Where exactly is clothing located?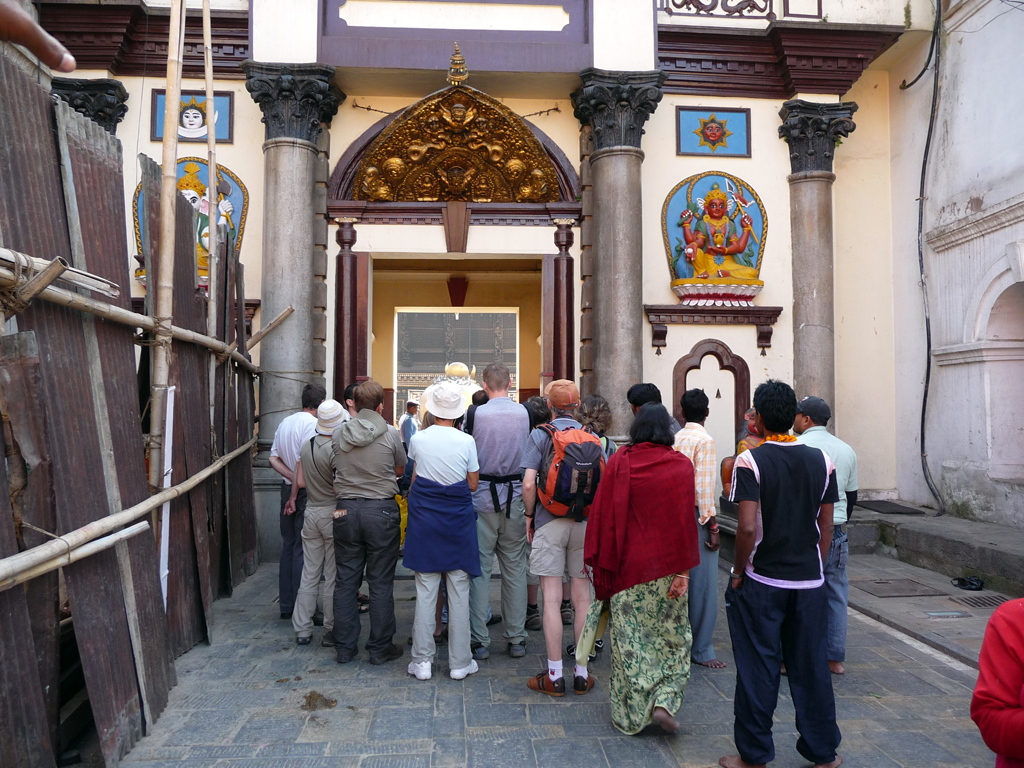
Its bounding box is Rect(670, 425, 724, 672).
